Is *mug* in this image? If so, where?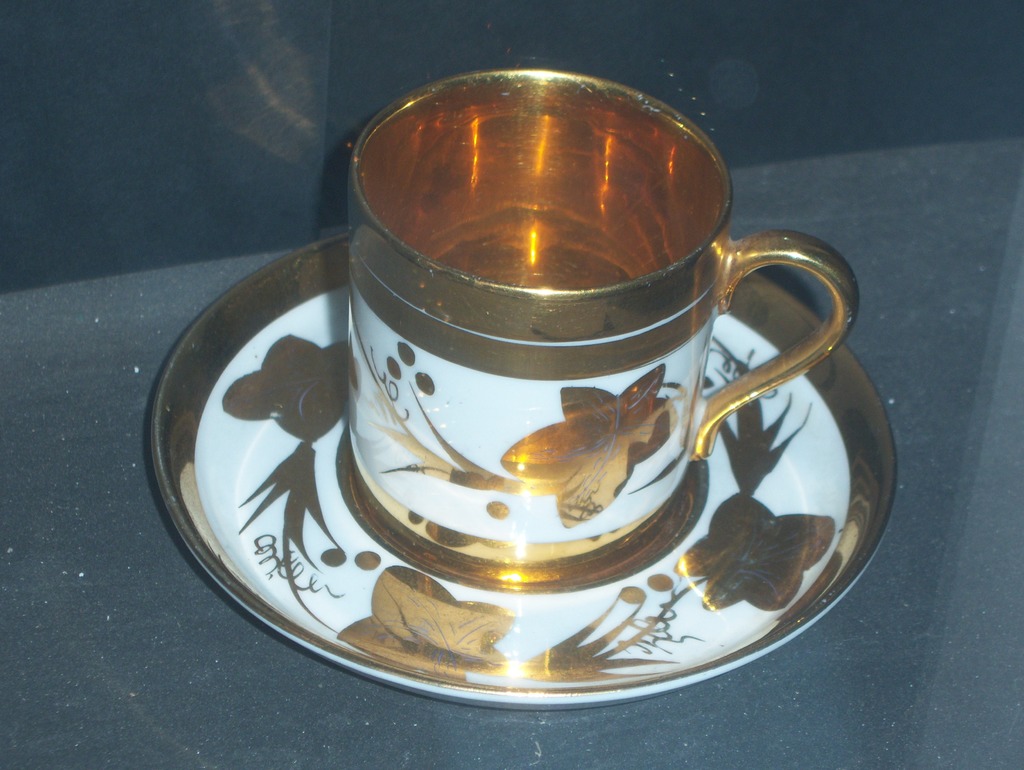
Yes, at 348,72,859,587.
